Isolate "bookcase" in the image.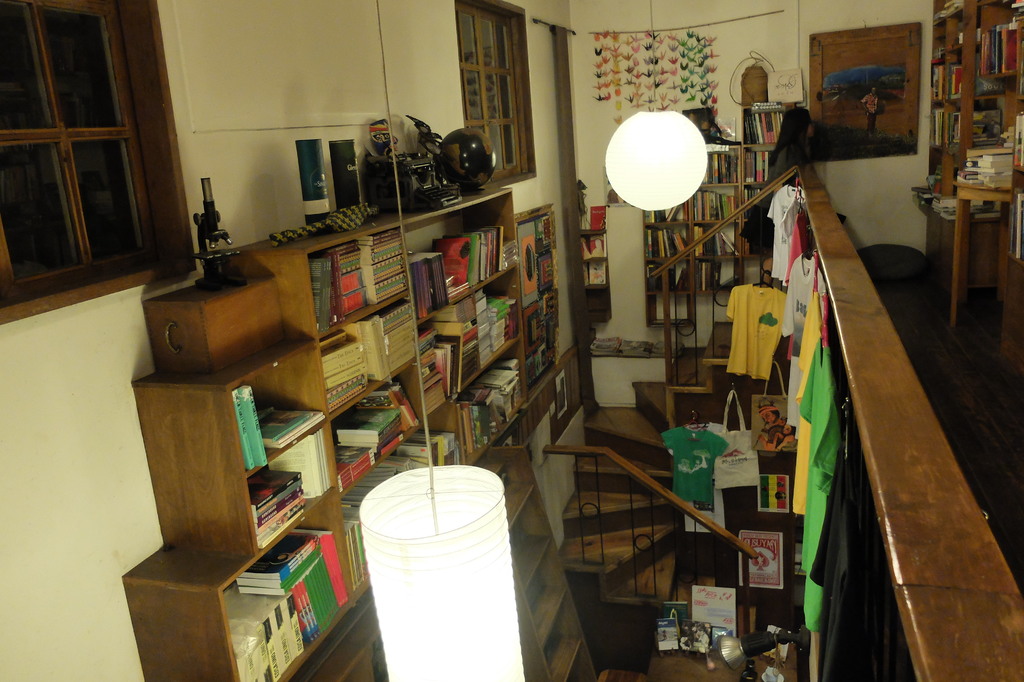
Isolated region: [left=913, top=0, right=1023, bottom=230].
